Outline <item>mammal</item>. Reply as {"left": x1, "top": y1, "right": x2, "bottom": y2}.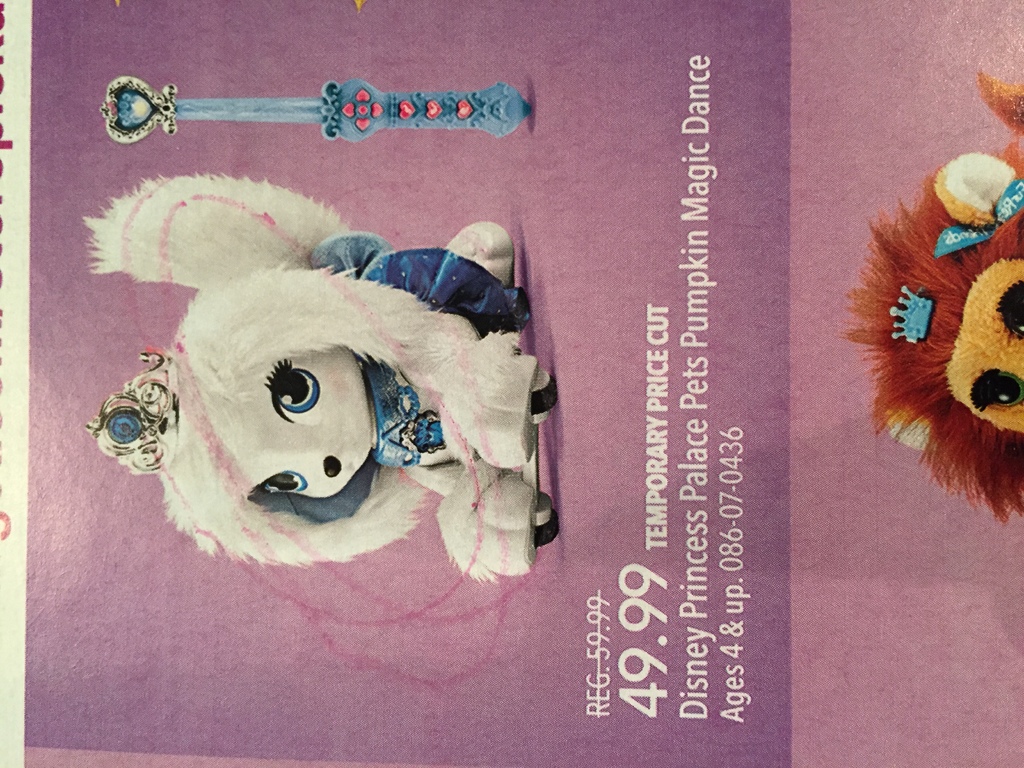
{"left": 840, "top": 71, "right": 1023, "bottom": 520}.
